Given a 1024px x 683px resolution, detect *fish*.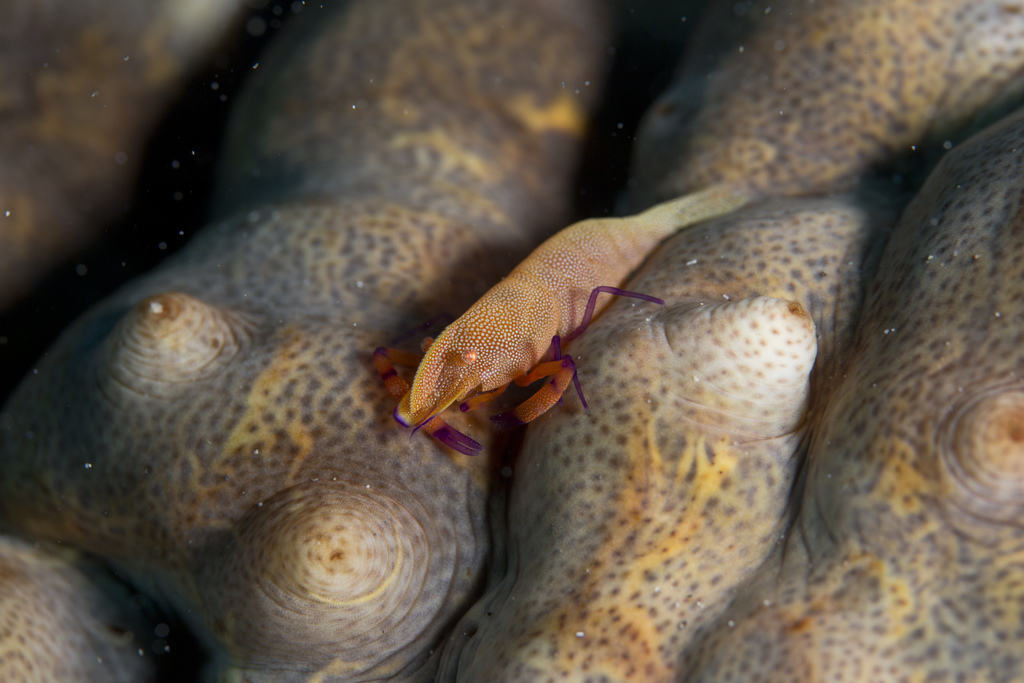
{"x1": 364, "y1": 199, "x2": 754, "y2": 415}.
